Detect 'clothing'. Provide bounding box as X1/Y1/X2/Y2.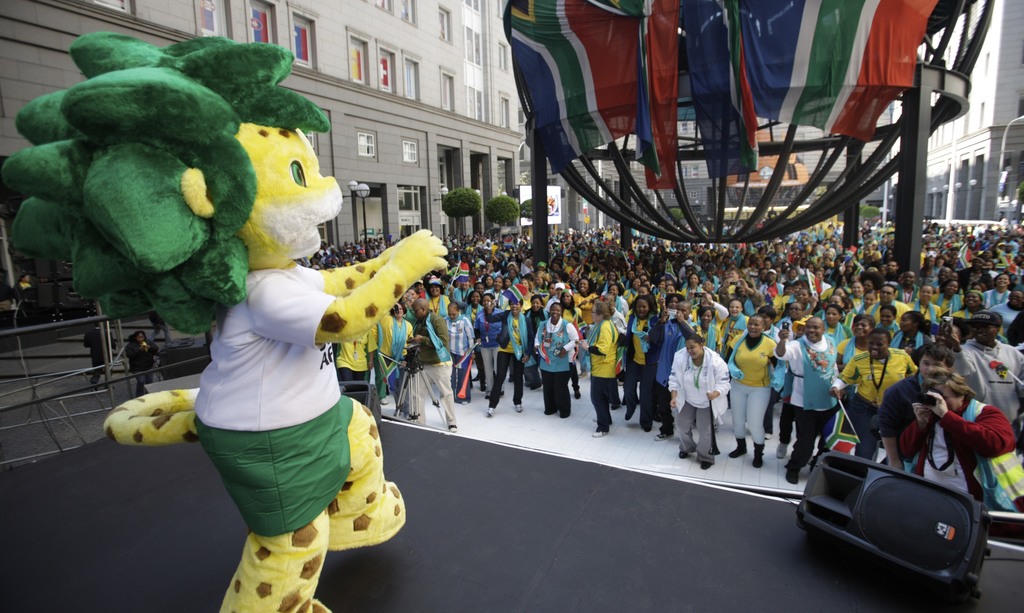
453/287/472/301.
